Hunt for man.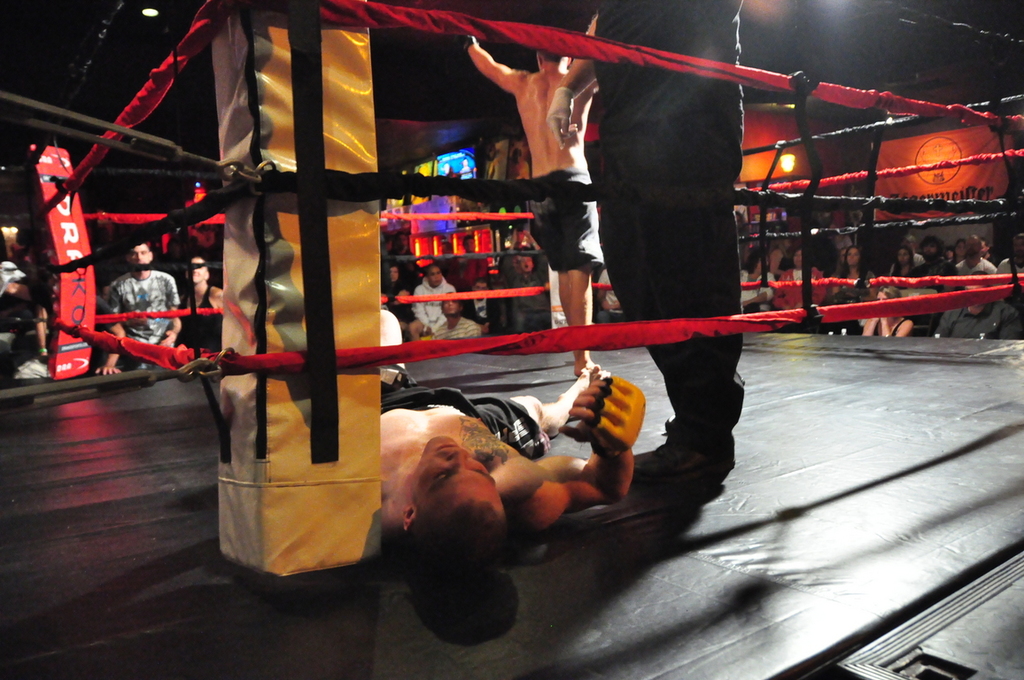
Hunted down at [x1=178, y1=255, x2=227, y2=359].
